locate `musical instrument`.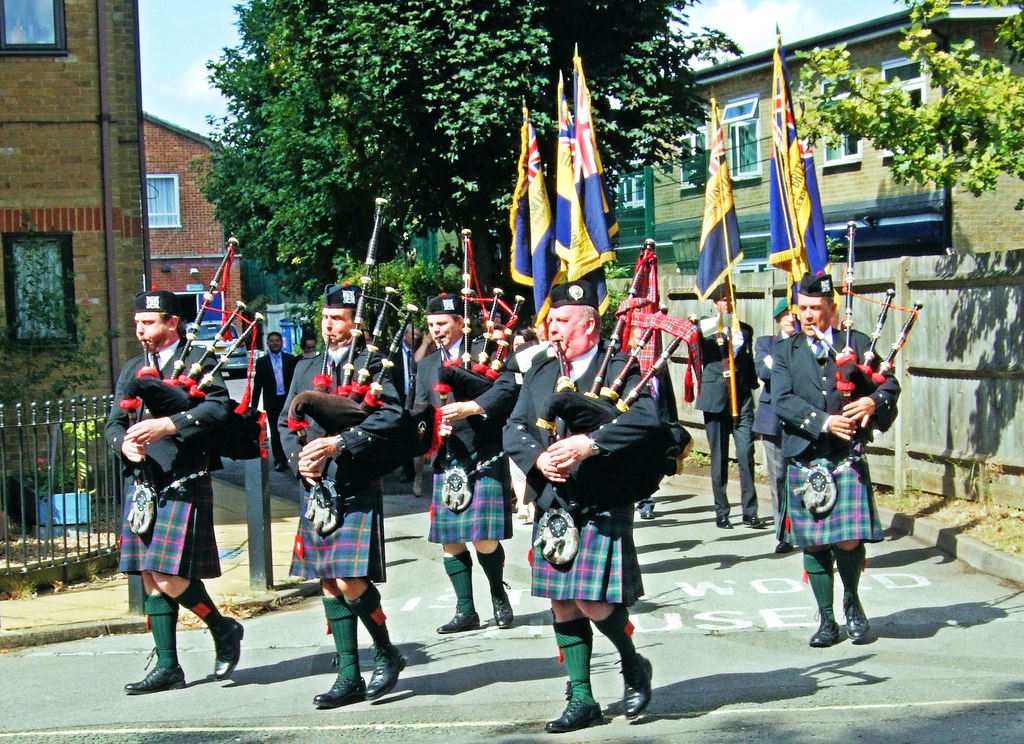
Bounding box: box(777, 220, 929, 527).
